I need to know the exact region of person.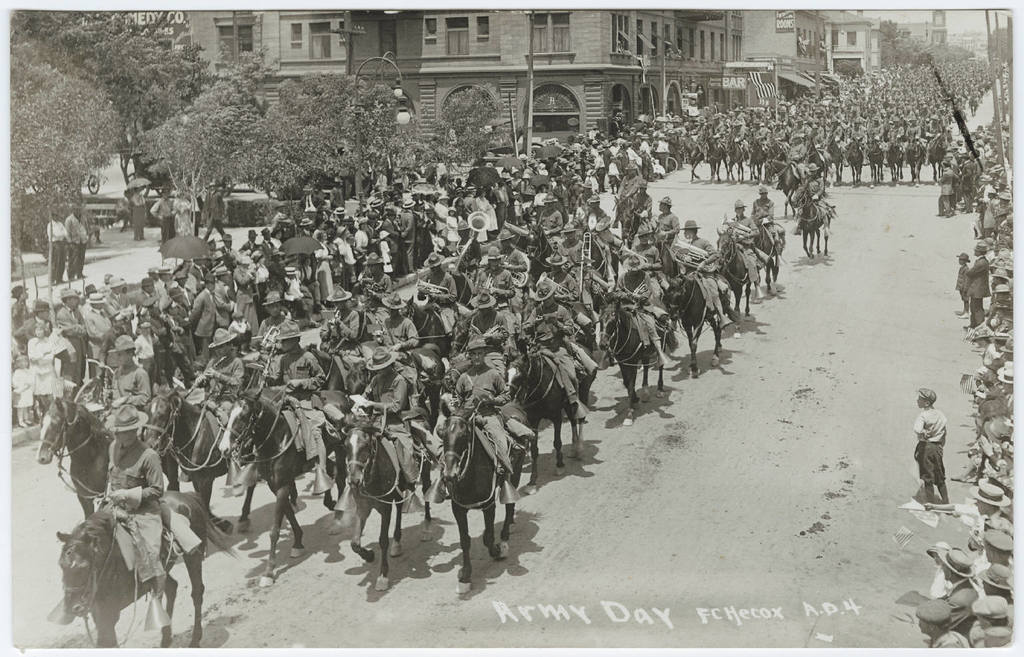
Region: [100, 403, 159, 604].
